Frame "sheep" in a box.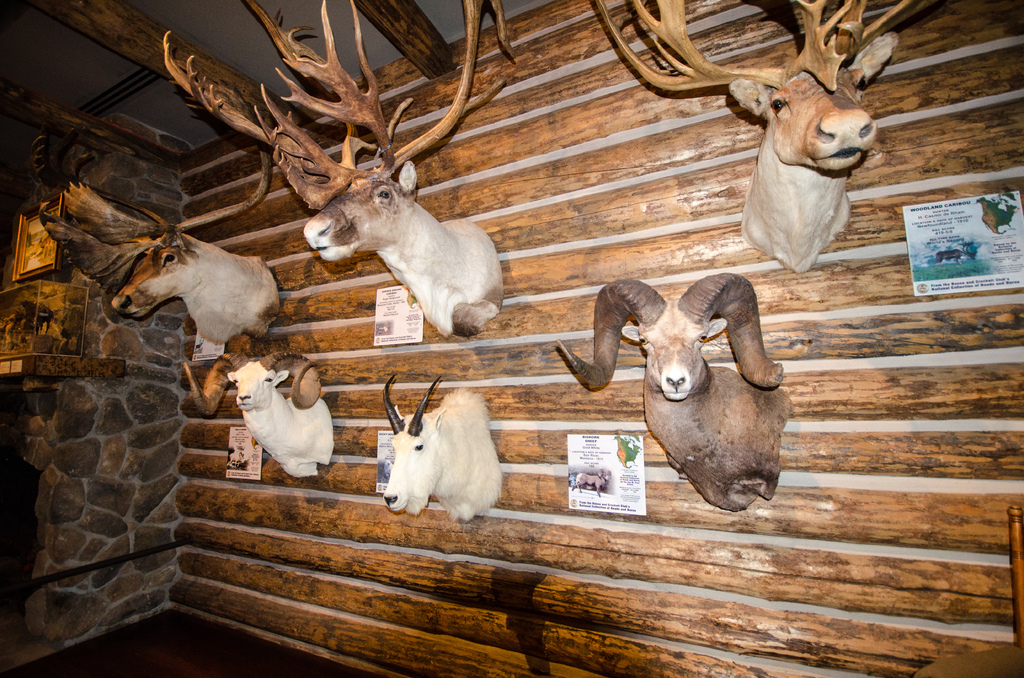
556,270,794,513.
